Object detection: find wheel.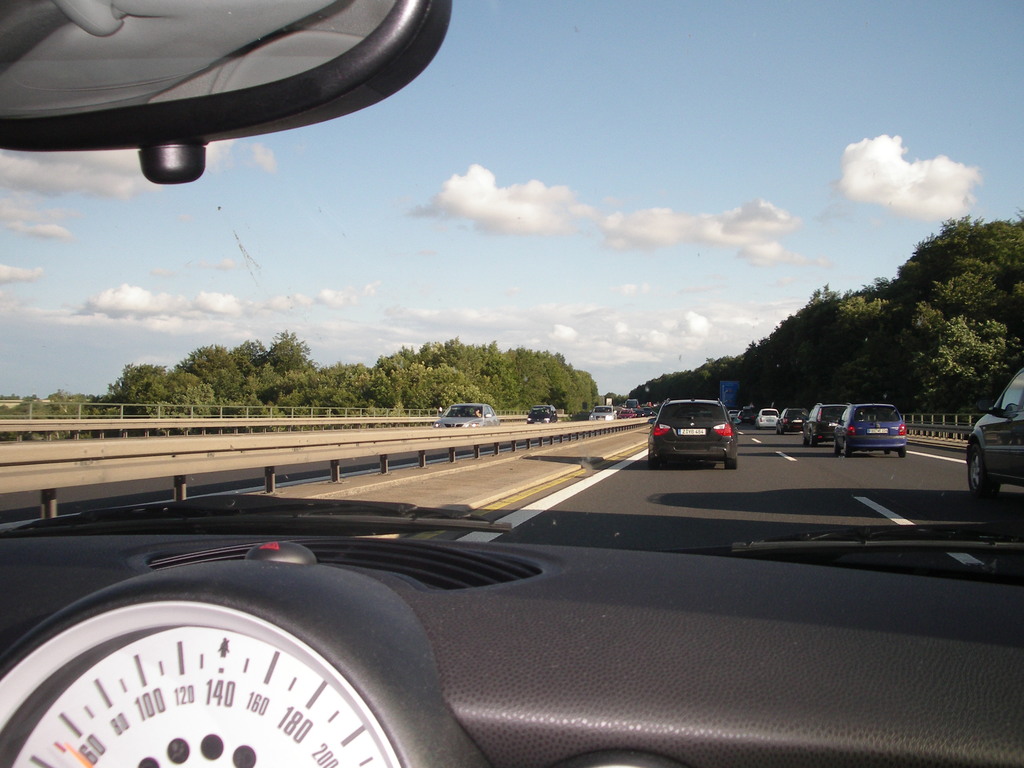
[x1=780, y1=424, x2=787, y2=435].
